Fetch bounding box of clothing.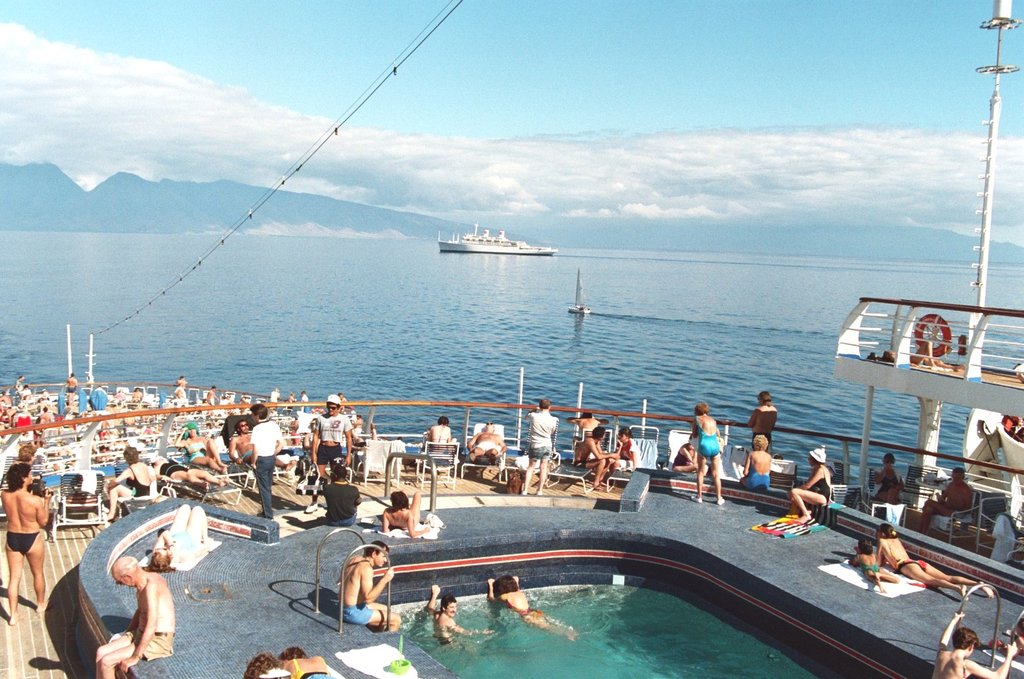
Bbox: [247, 414, 286, 521].
